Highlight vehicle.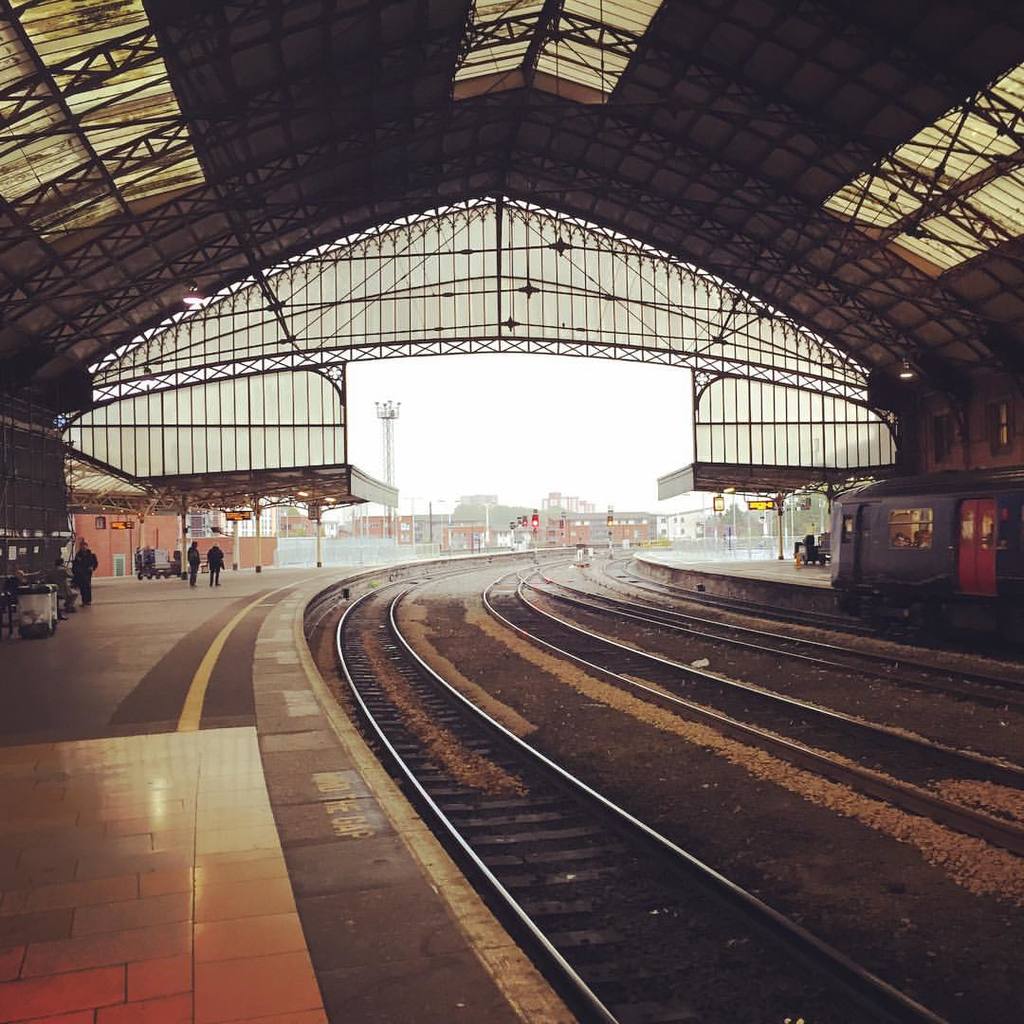
Highlighted region: (x1=815, y1=463, x2=1009, y2=622).
